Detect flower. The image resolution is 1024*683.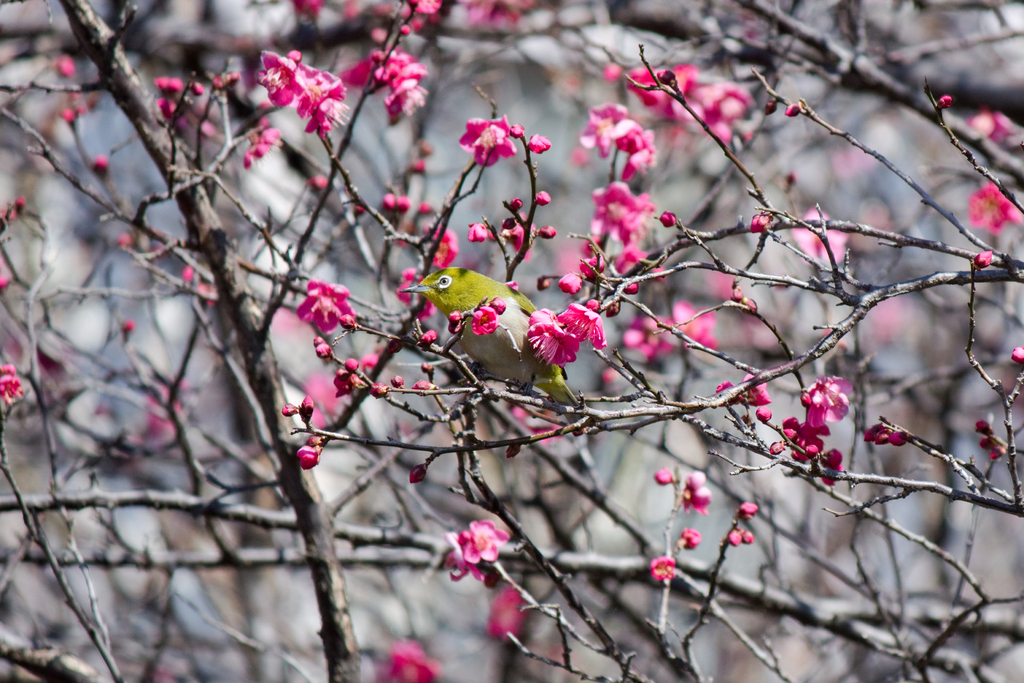
440,534,479,584.
